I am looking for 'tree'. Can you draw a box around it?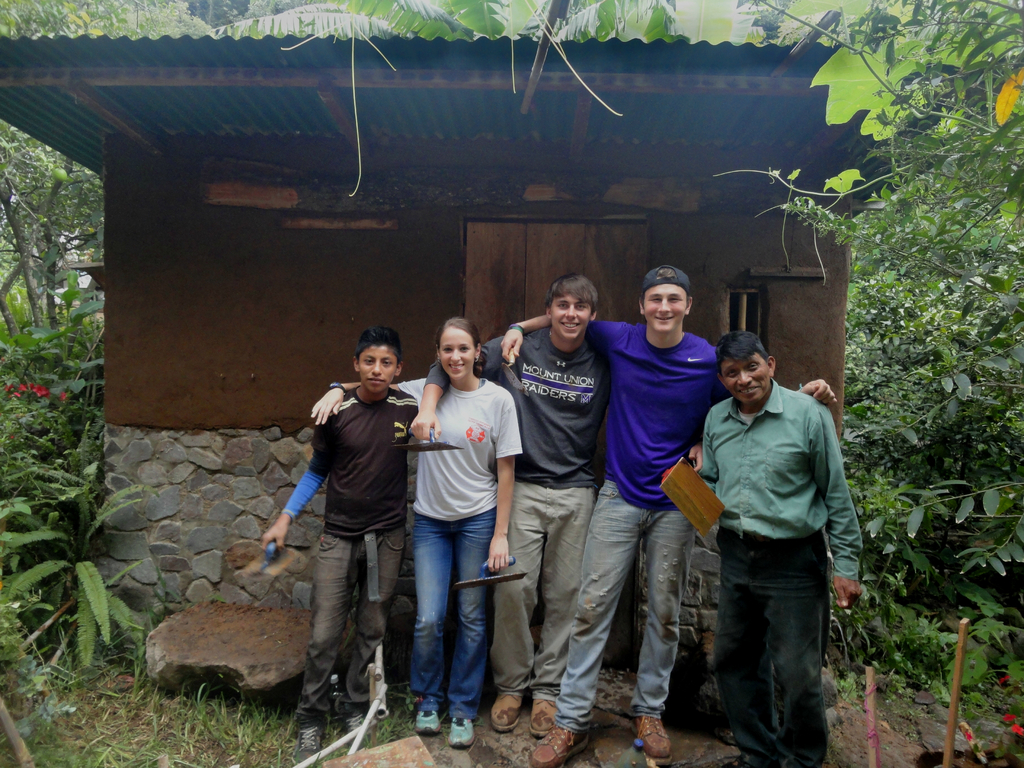
Sure, the bounding box is Rect(0, 0, 194, 439).
